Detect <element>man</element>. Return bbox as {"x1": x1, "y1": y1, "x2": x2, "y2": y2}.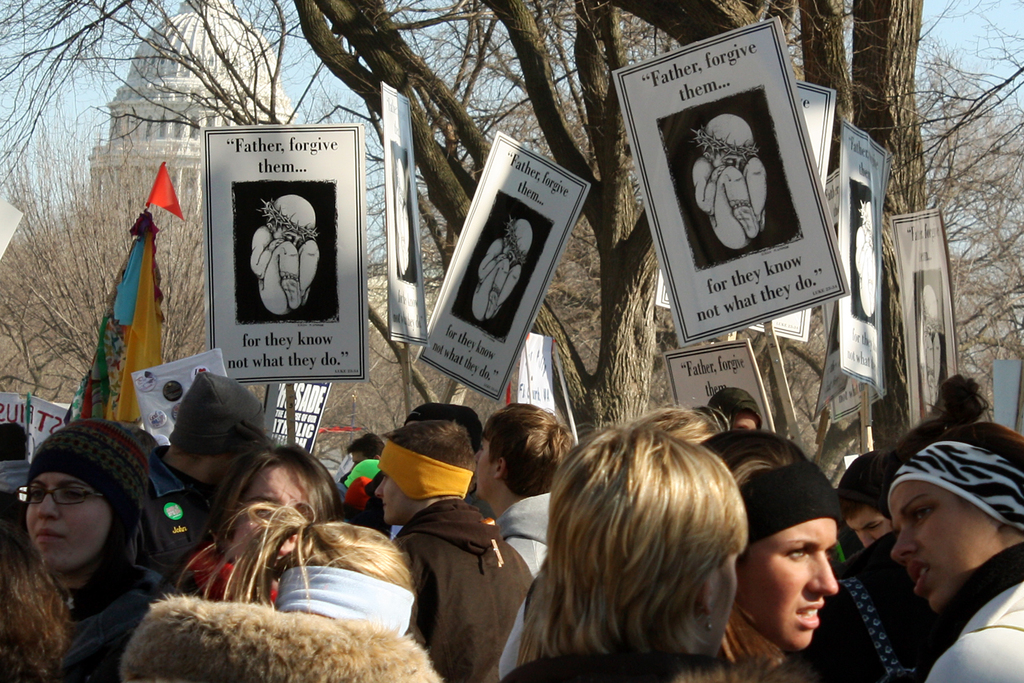
{"x1": 367, "y1": 421, "x2": 539, "y2": 682}.
